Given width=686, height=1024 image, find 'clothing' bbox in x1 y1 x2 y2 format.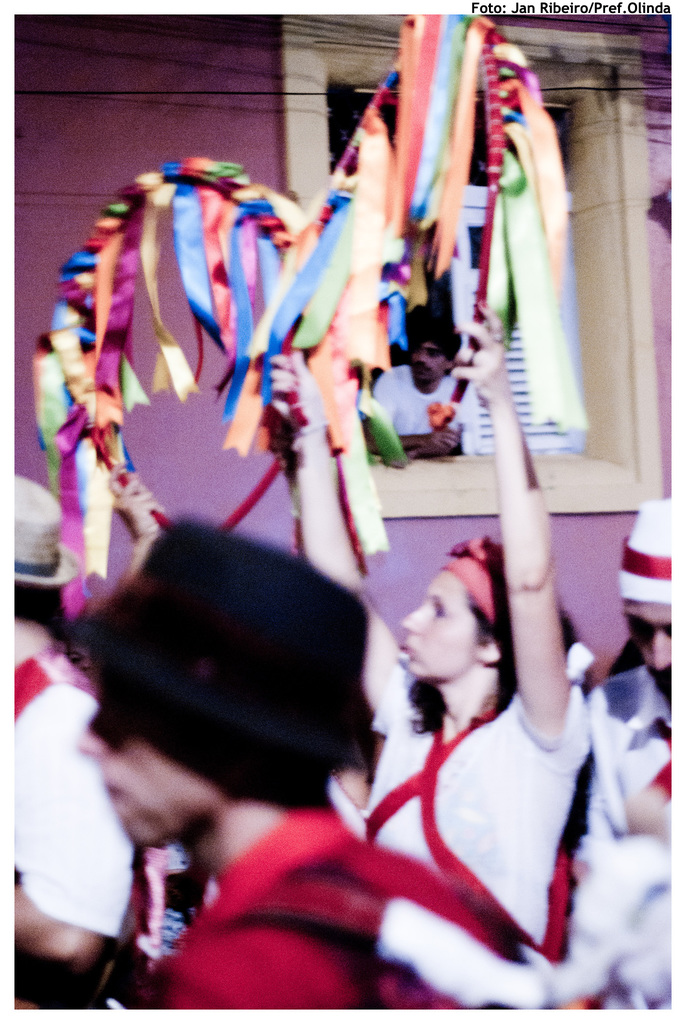
10 636 131 939.
